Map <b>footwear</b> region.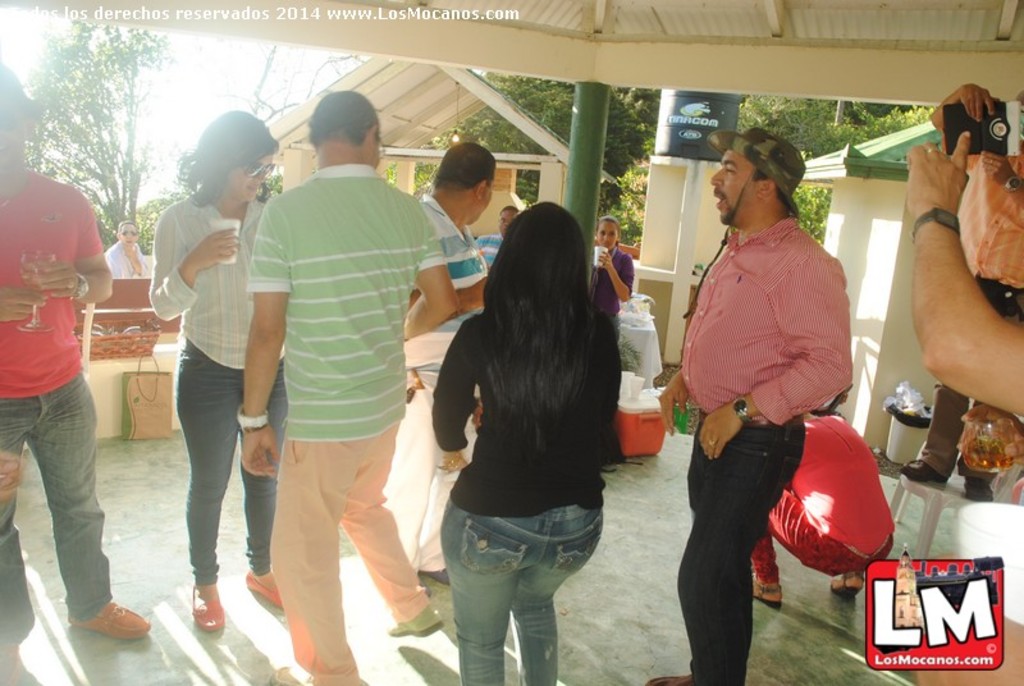
Mapped to (239,563,287,612).
